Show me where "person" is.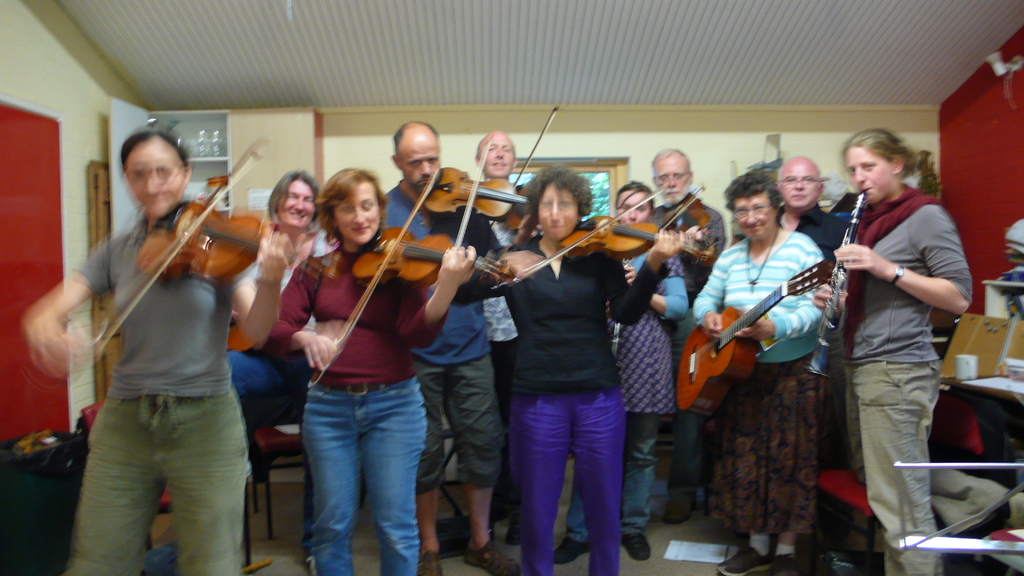
"person" is at box(500, 168, 685, 575).
